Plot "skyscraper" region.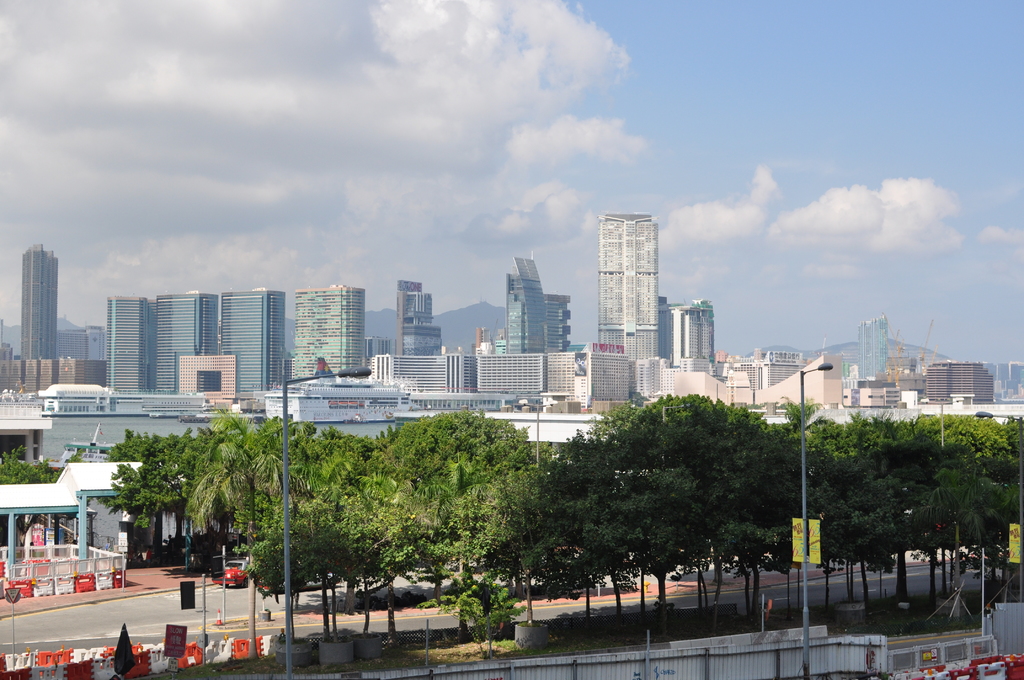
Plotted at <region>600, 213, 659, 362</region>.
